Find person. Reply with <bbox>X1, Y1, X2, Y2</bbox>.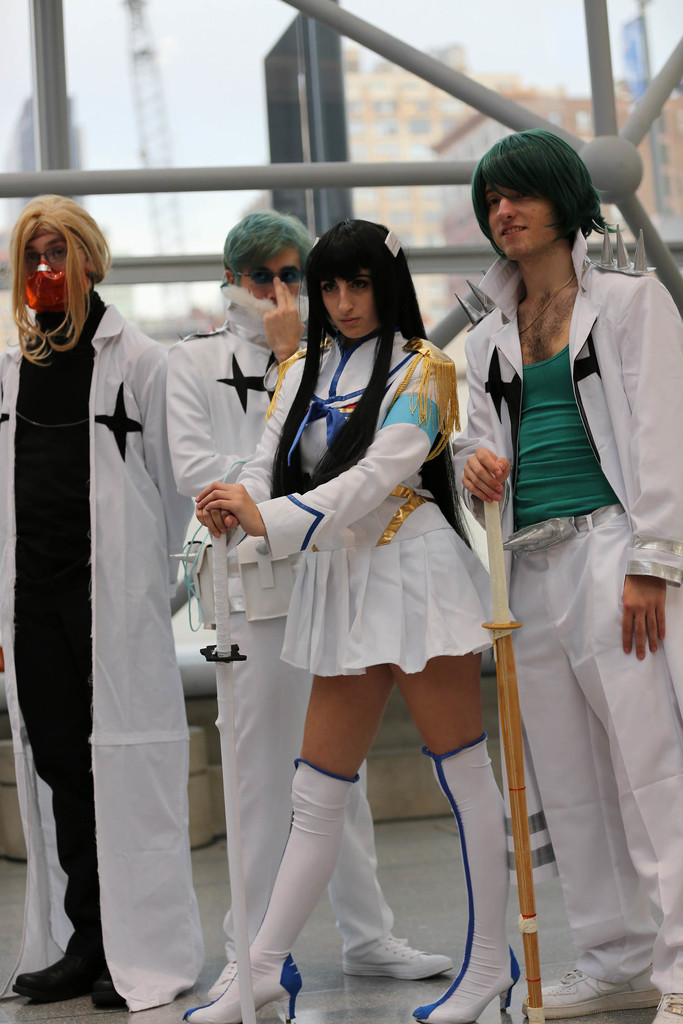
<bbox>182, 220, 518, 1023</bbox>.
